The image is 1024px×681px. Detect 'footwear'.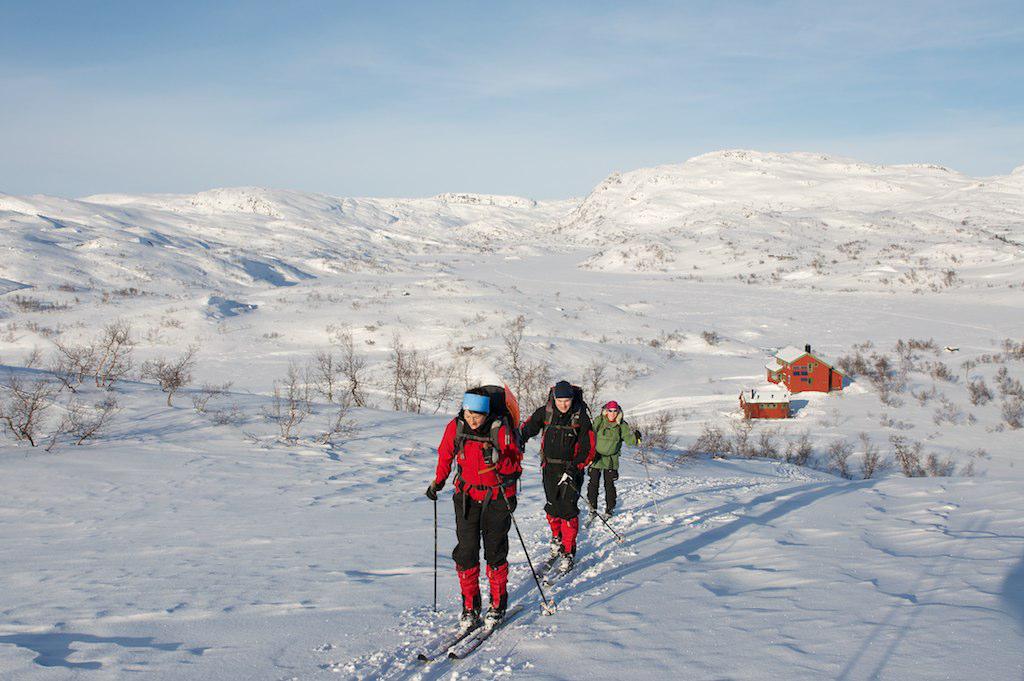
Detection: 587, 501, 598, 521.
